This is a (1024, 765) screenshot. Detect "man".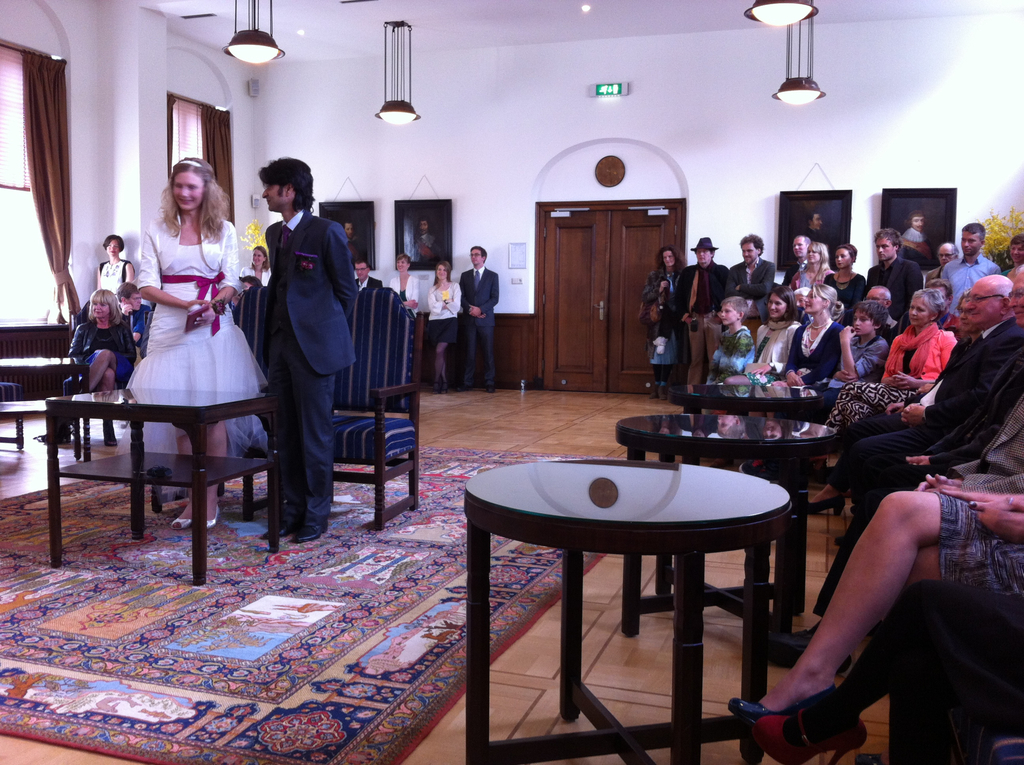
BBox(801, 211, 828, 246).
